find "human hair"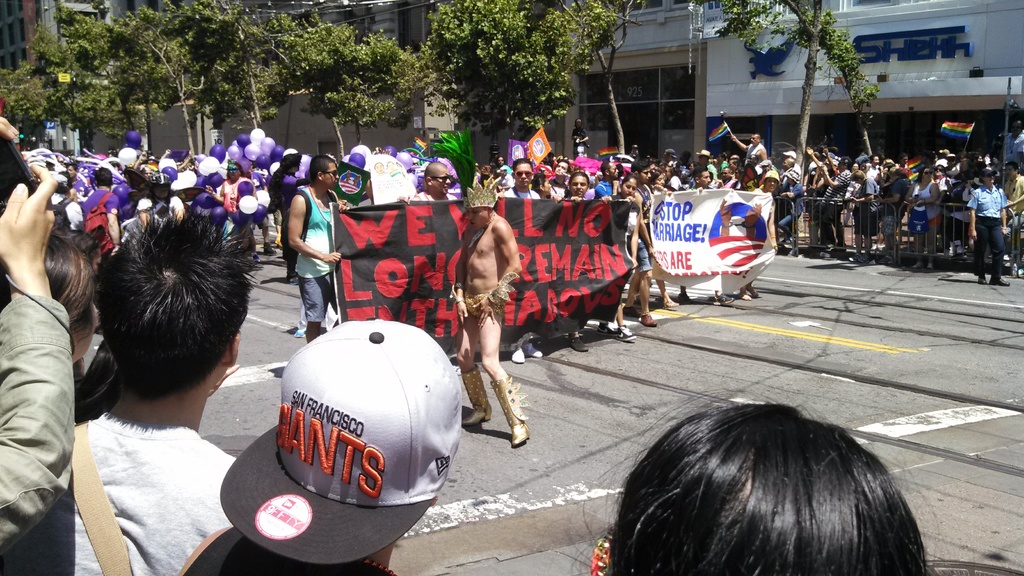
(93,166,110,186)
